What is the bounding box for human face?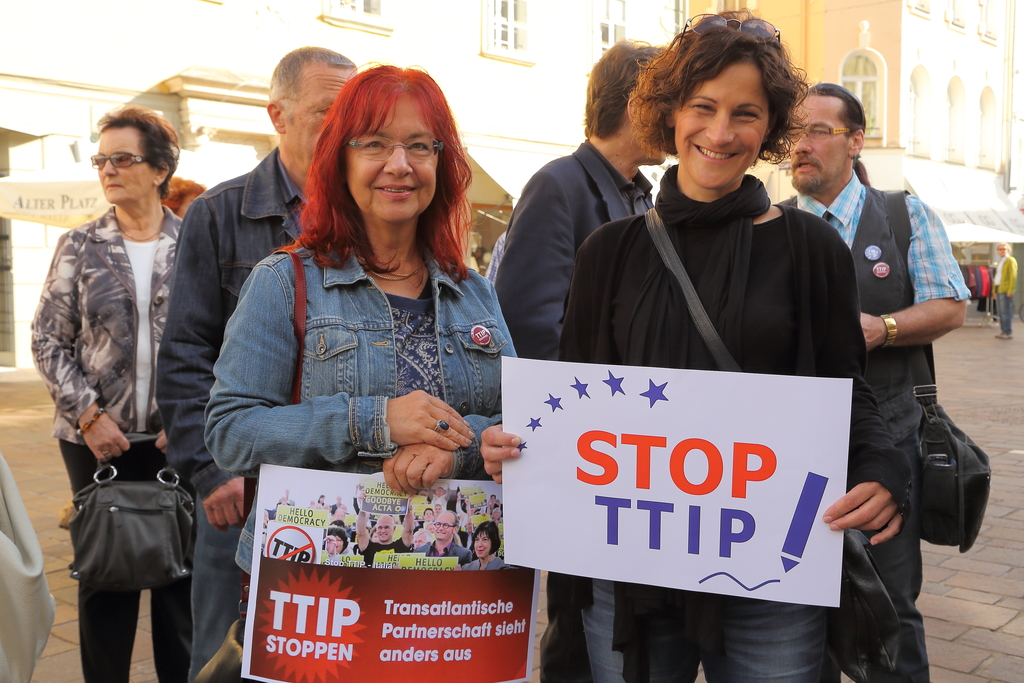
pyautogui.locateOnScreen(318, 496, 326, 504).
